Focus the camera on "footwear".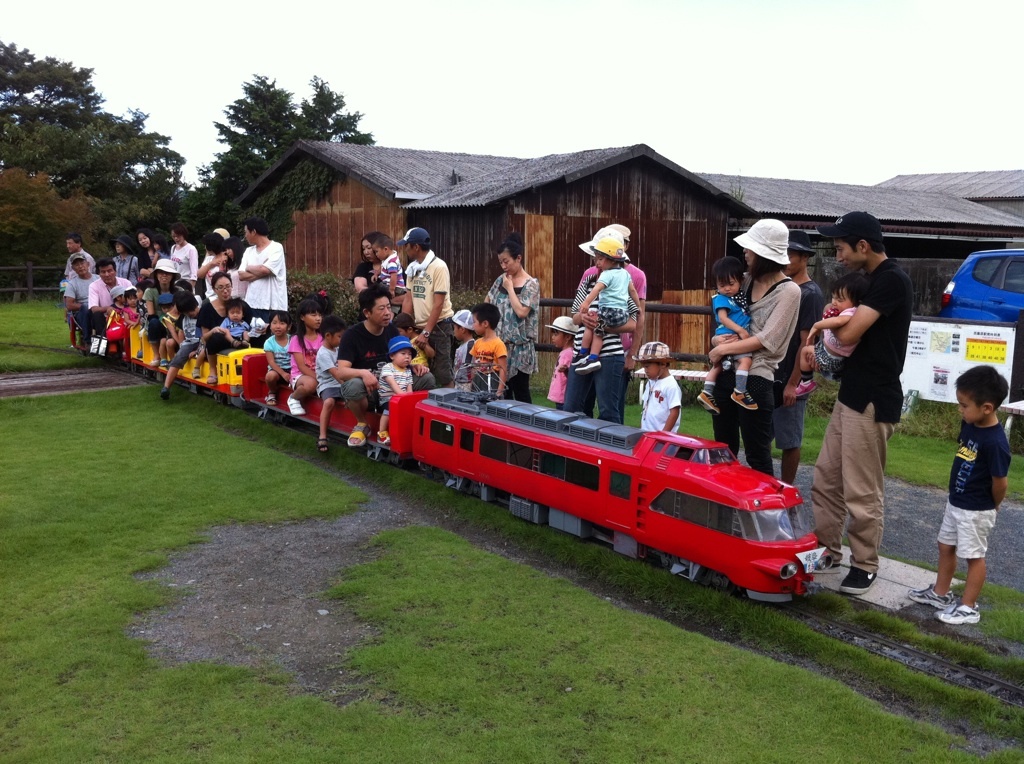
Focus region: l=286, t=391, r=304, b=417.
